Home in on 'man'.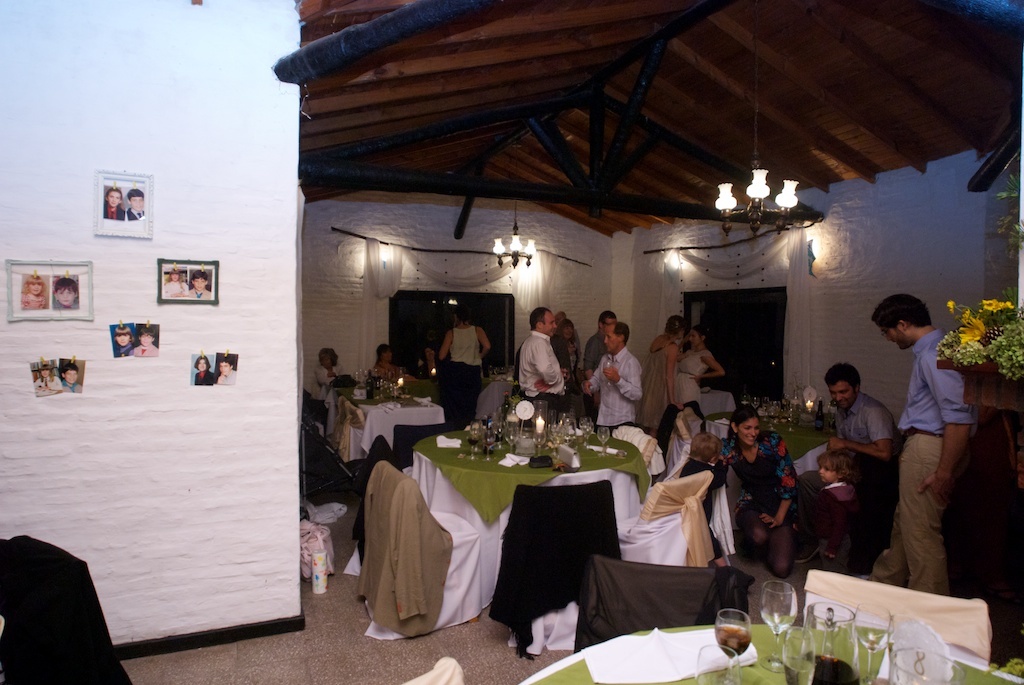
Homed in at pyautogui.locateOnScreen(583, 315, 644, 434).
